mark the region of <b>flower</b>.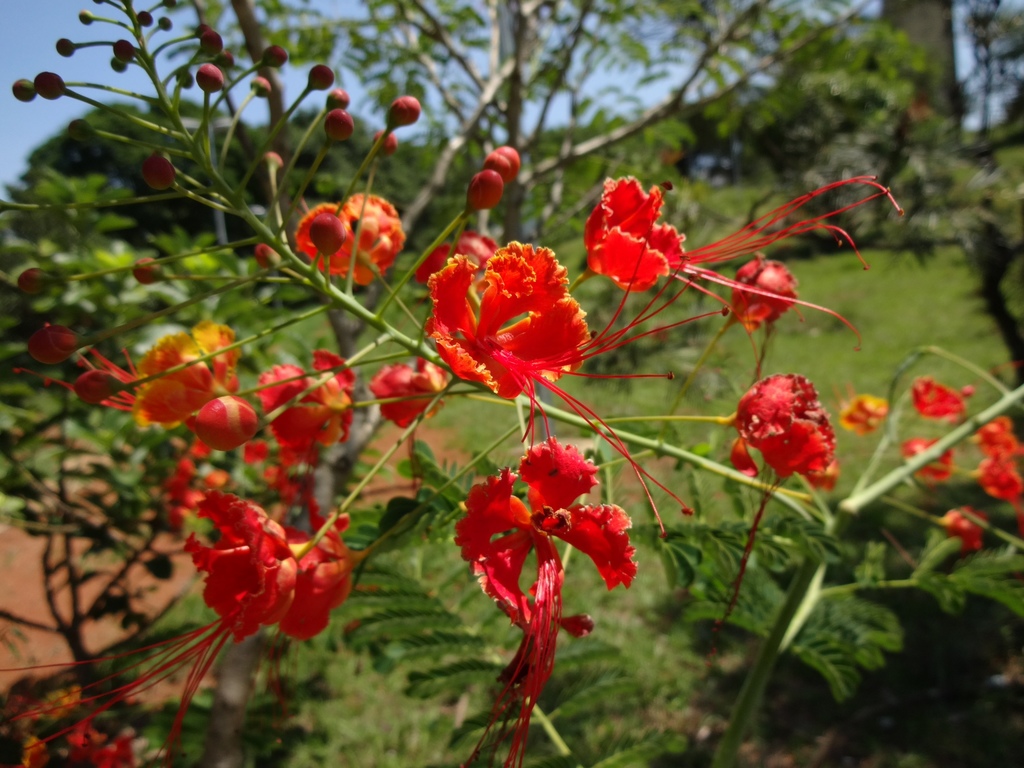
Region: [x1=26, y1=320, x2=95, y2=373].
